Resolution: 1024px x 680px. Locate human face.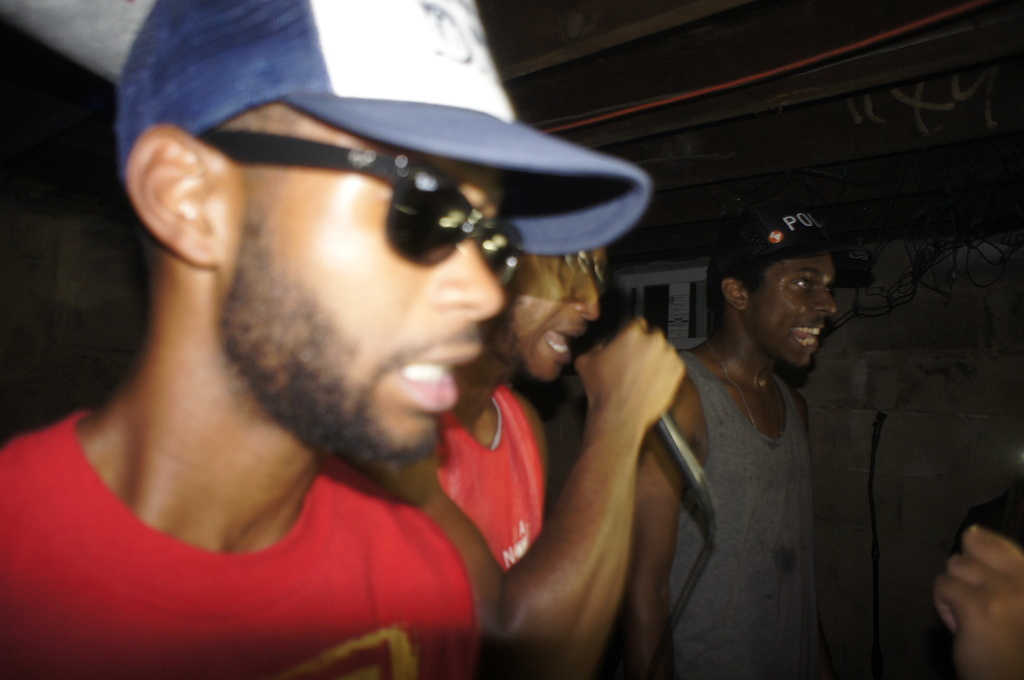
<bbox>224, 105, 506, 487</bbox>.
